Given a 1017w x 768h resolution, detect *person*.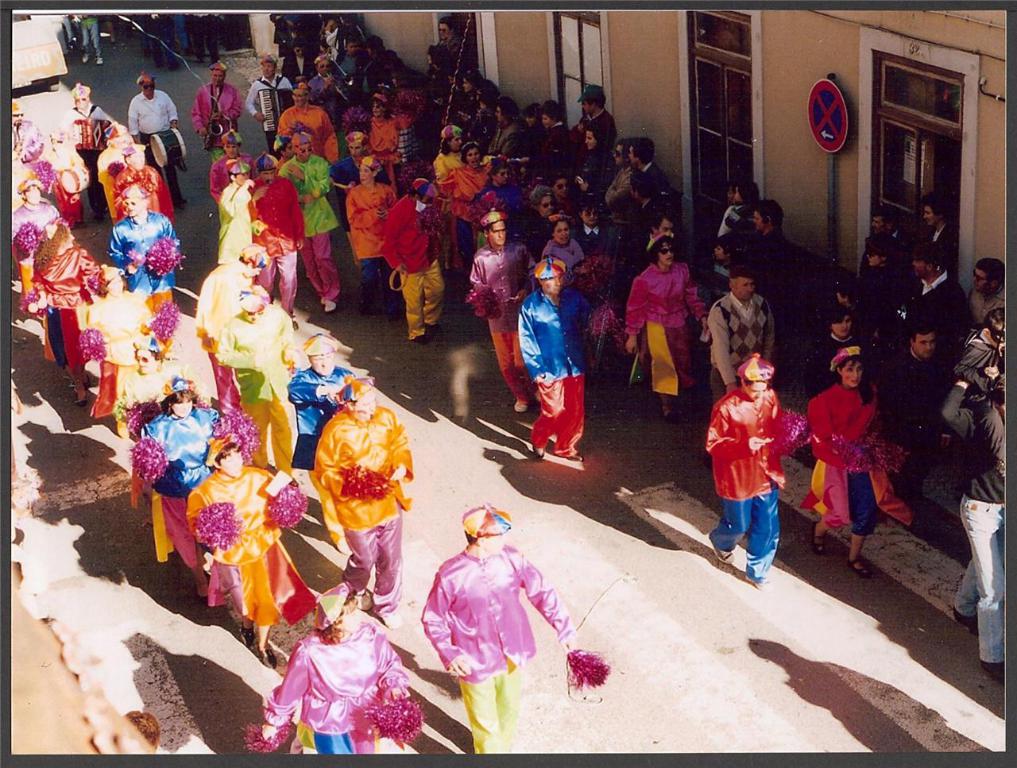
l=56, t=82, r=115, b=212.
